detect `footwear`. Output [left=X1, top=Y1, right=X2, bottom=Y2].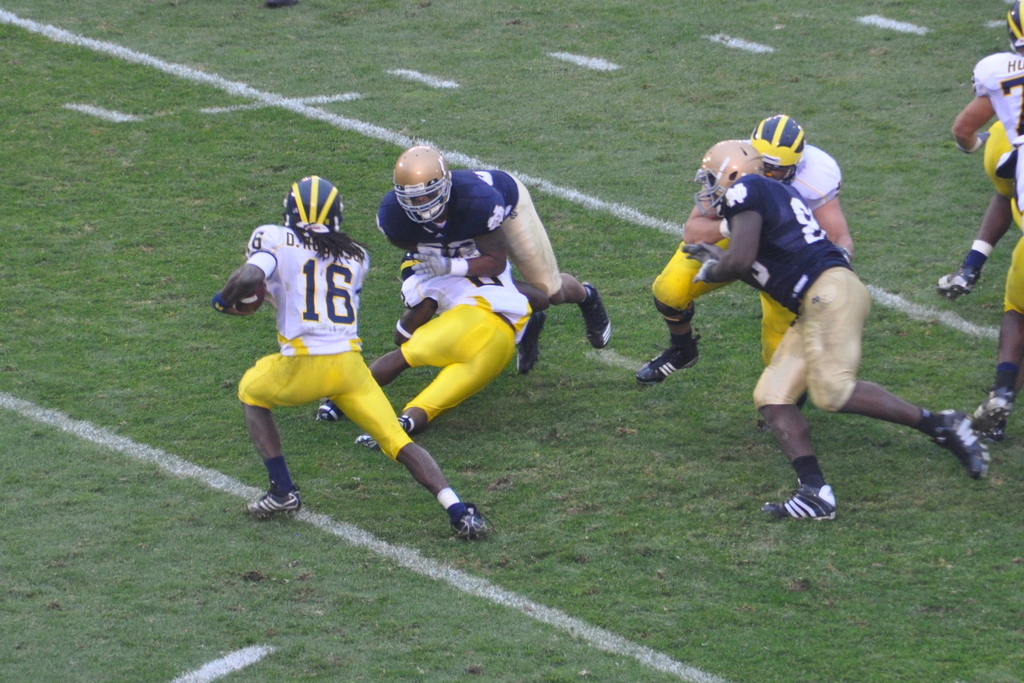
[left=794, top=389, right=806, bottom=413].
